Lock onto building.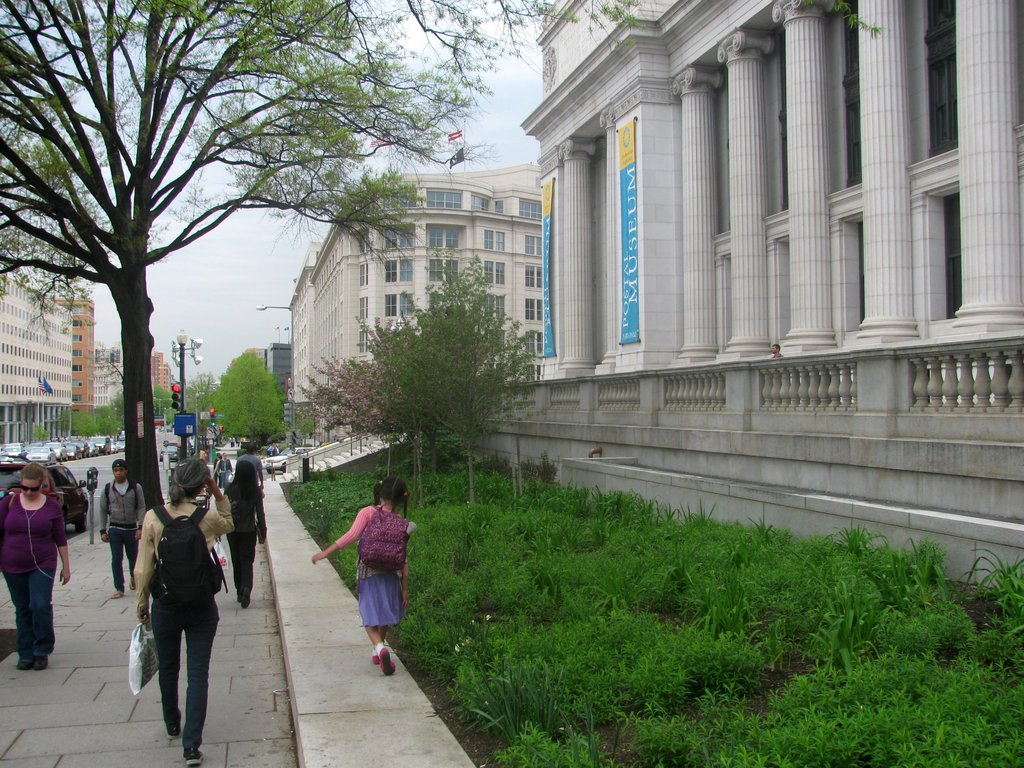
Locked: select_region(52, 292, 102, 430).
